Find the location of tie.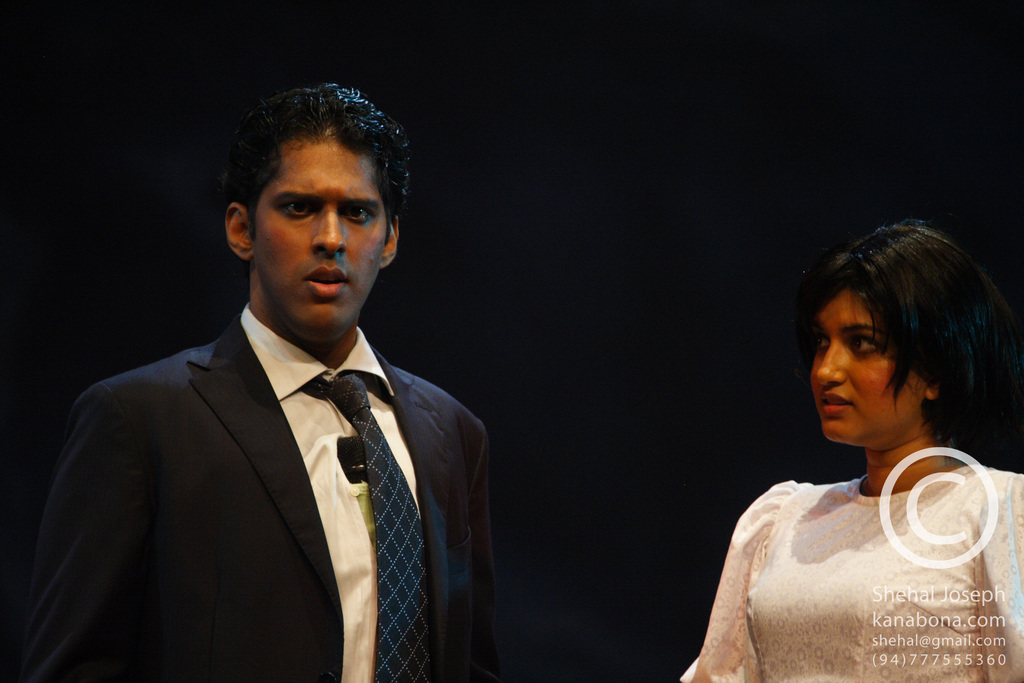
Location: Rect(300, 370, 426, 682).
